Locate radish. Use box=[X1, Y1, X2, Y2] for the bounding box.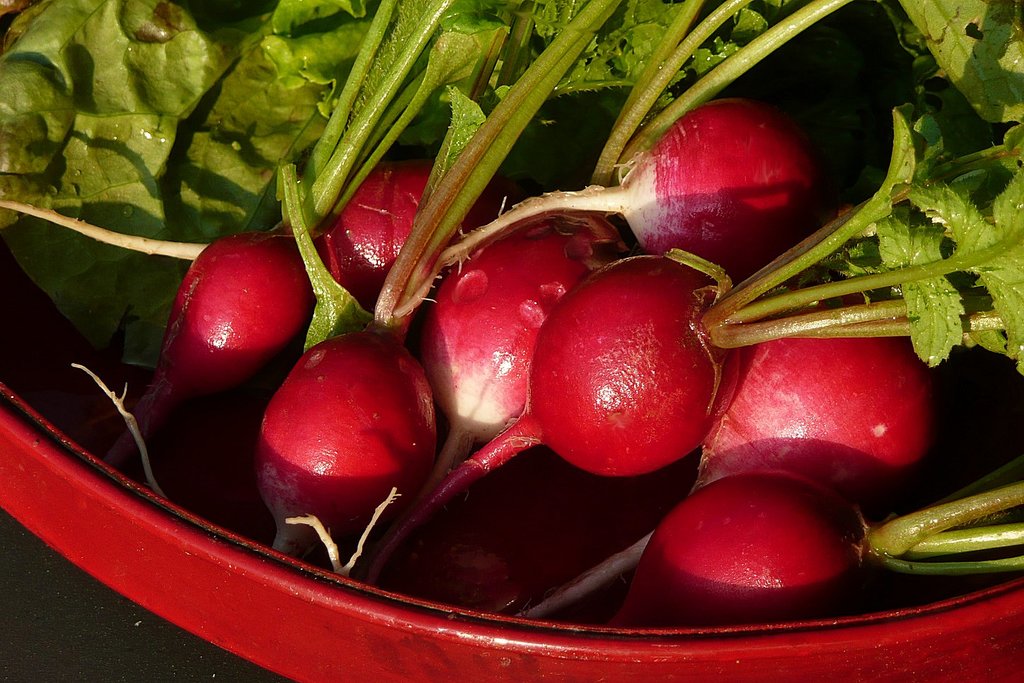
box=[259, 0, 627, 563].
